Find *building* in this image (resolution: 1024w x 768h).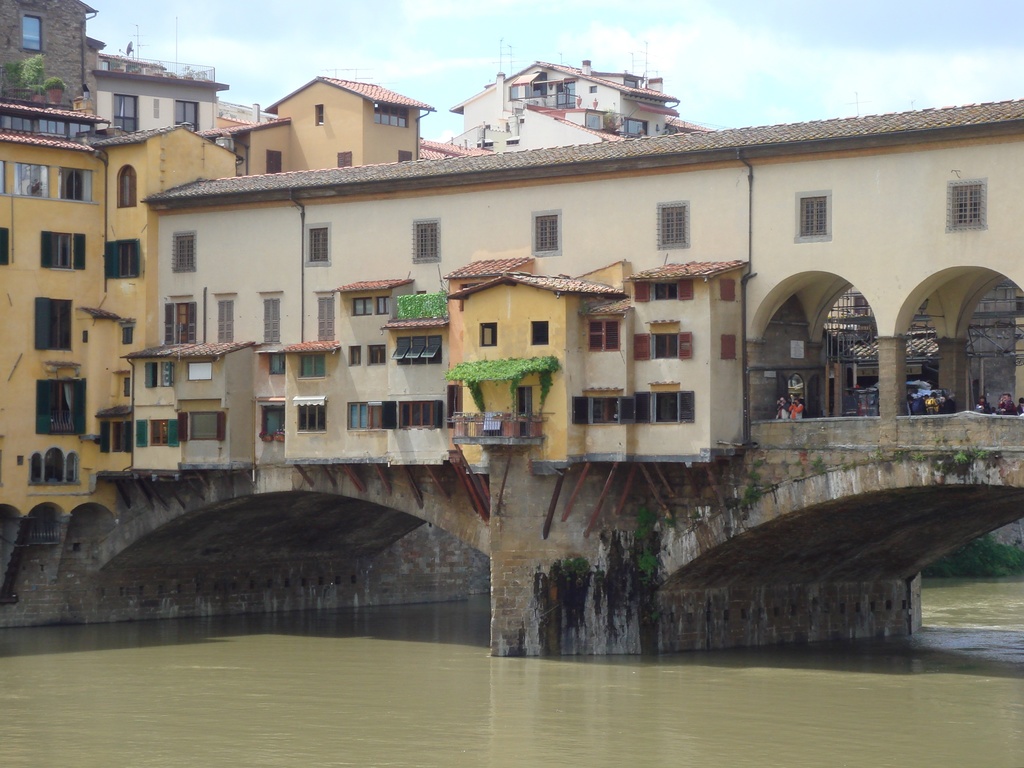
95:59:225:130.
